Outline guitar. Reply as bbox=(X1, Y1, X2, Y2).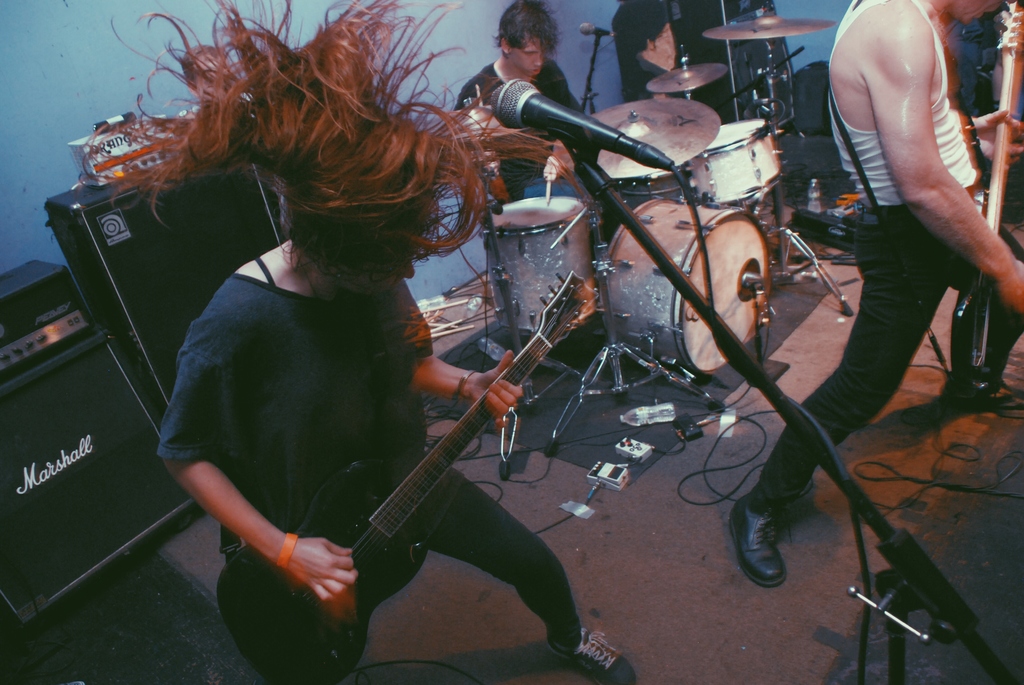
bbox=(952, 0, 1023, 405).
